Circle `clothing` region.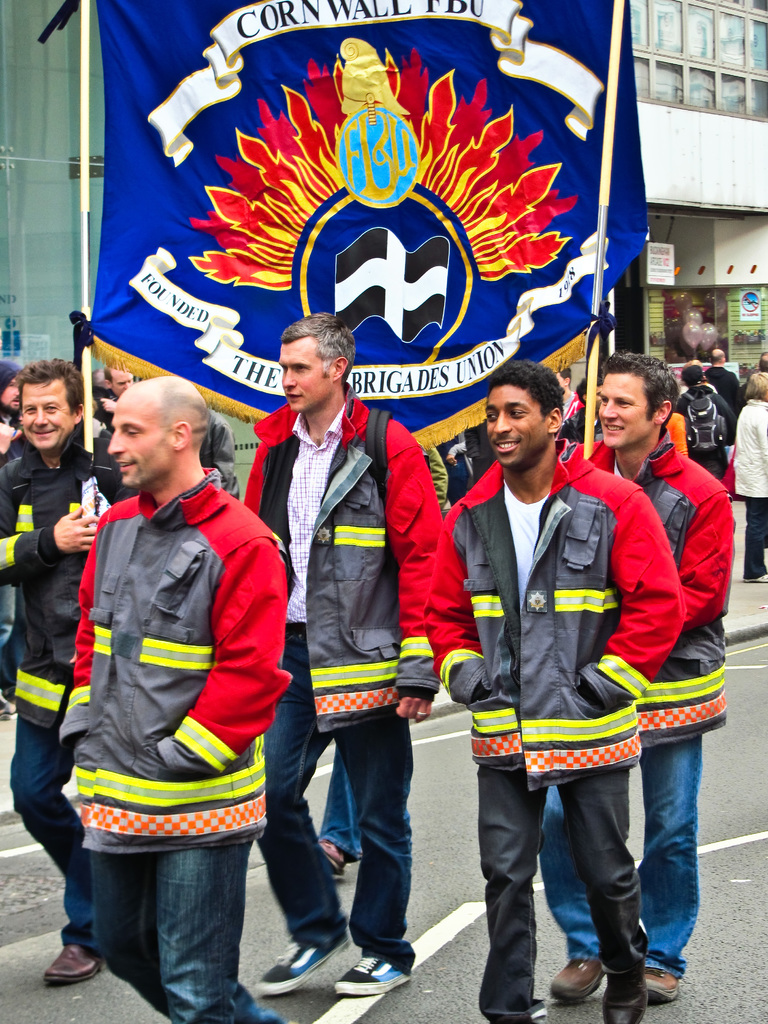
Region: BBox(448, 746, 619, 1021).
